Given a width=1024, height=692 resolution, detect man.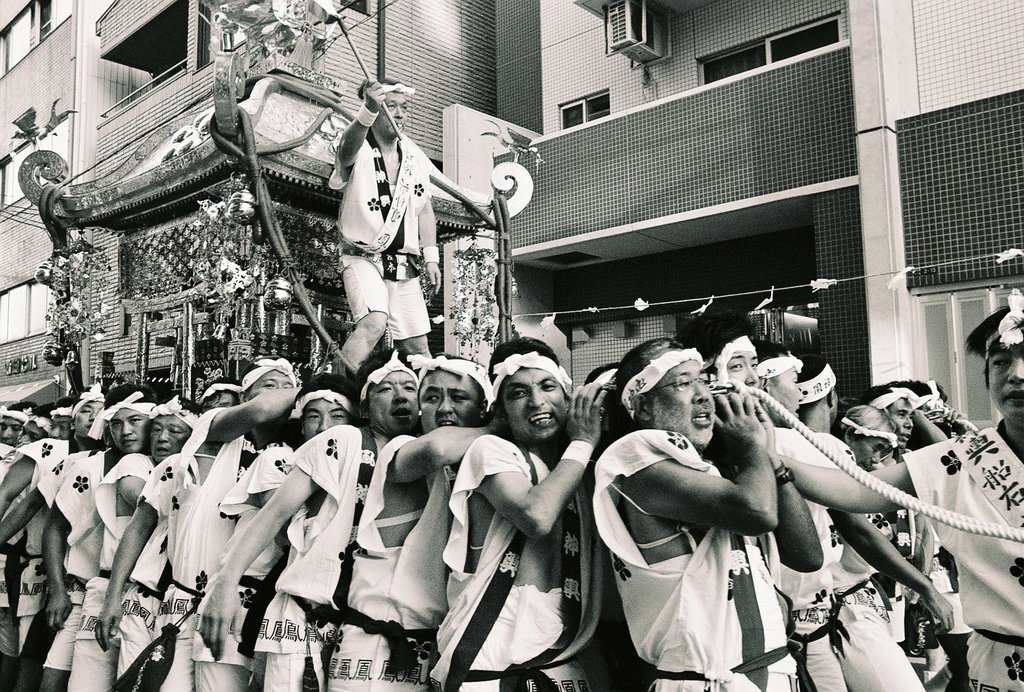
region(51, 397, 78, 441).
